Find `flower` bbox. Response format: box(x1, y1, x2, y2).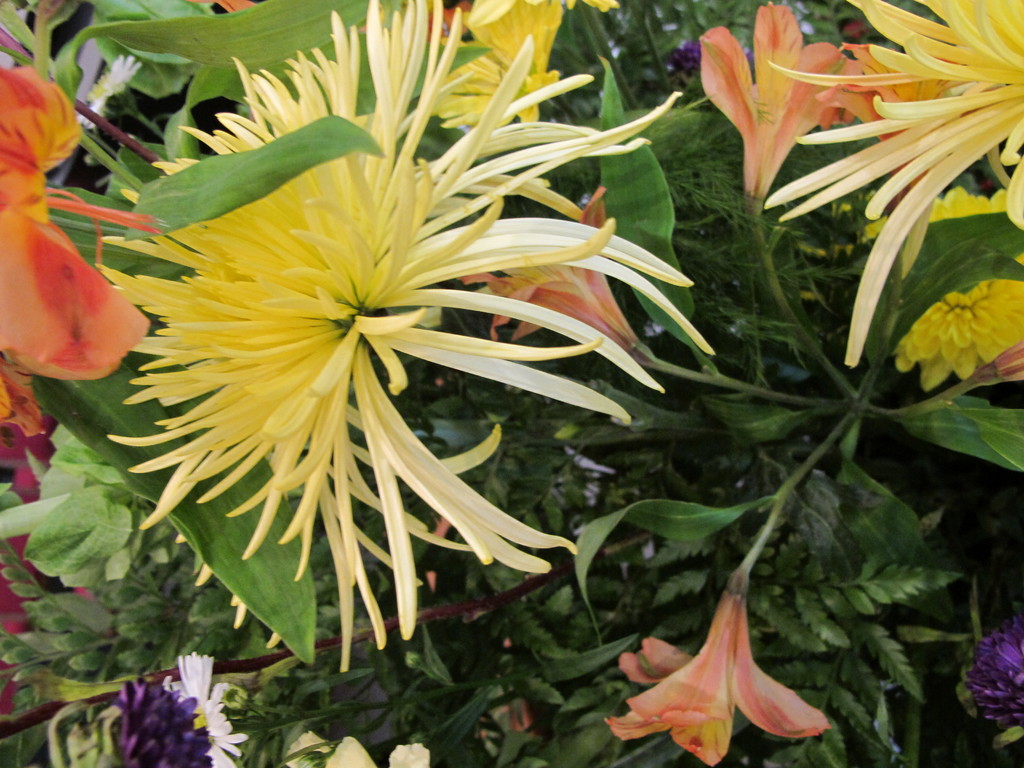
box(604, 586, 829, 765).
